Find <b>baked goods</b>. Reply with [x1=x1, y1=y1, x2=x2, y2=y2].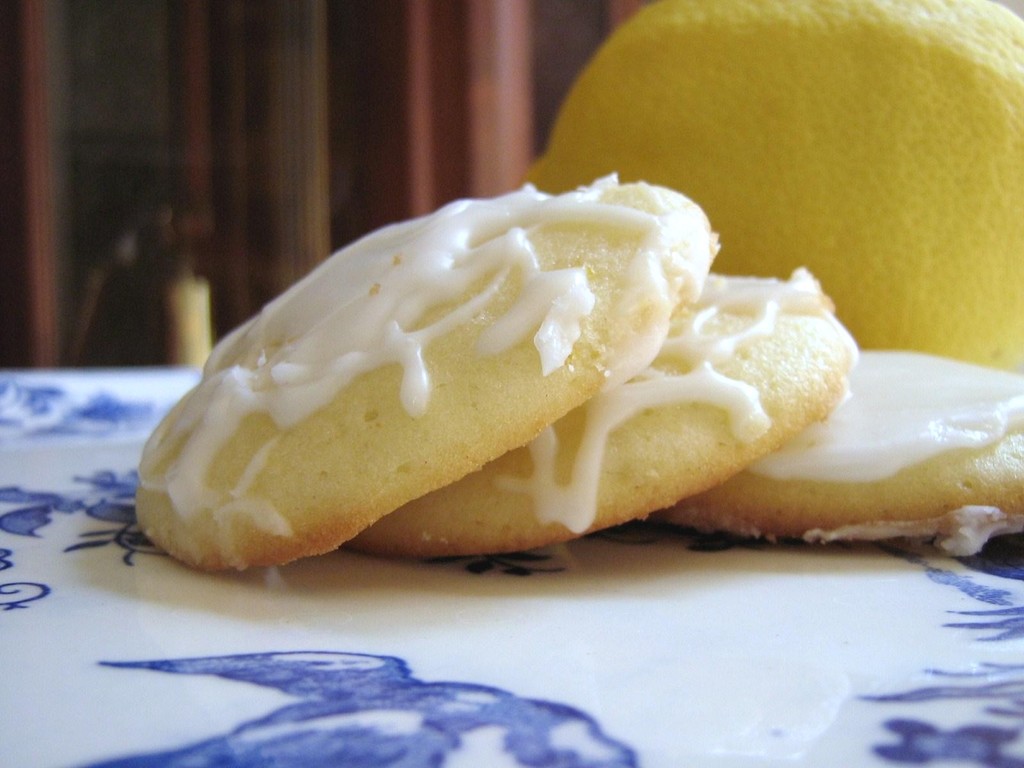
[x1=525, y1=2, x2=1023, y2=363].
